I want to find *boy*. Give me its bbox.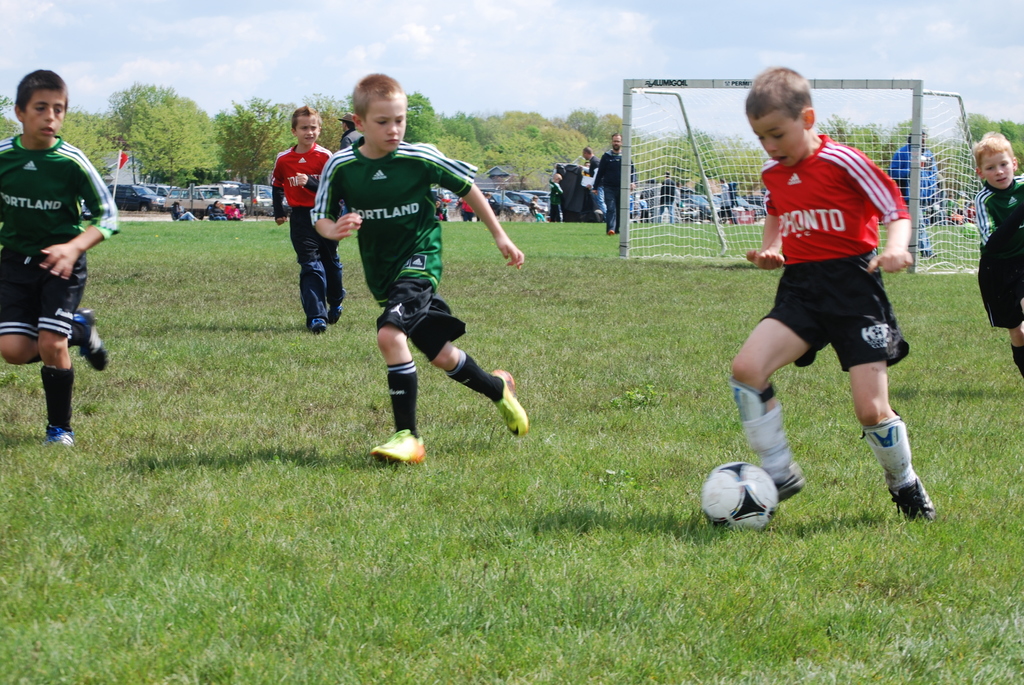
pyautogui.locateOnScreen(727, 58, 929, 528).
